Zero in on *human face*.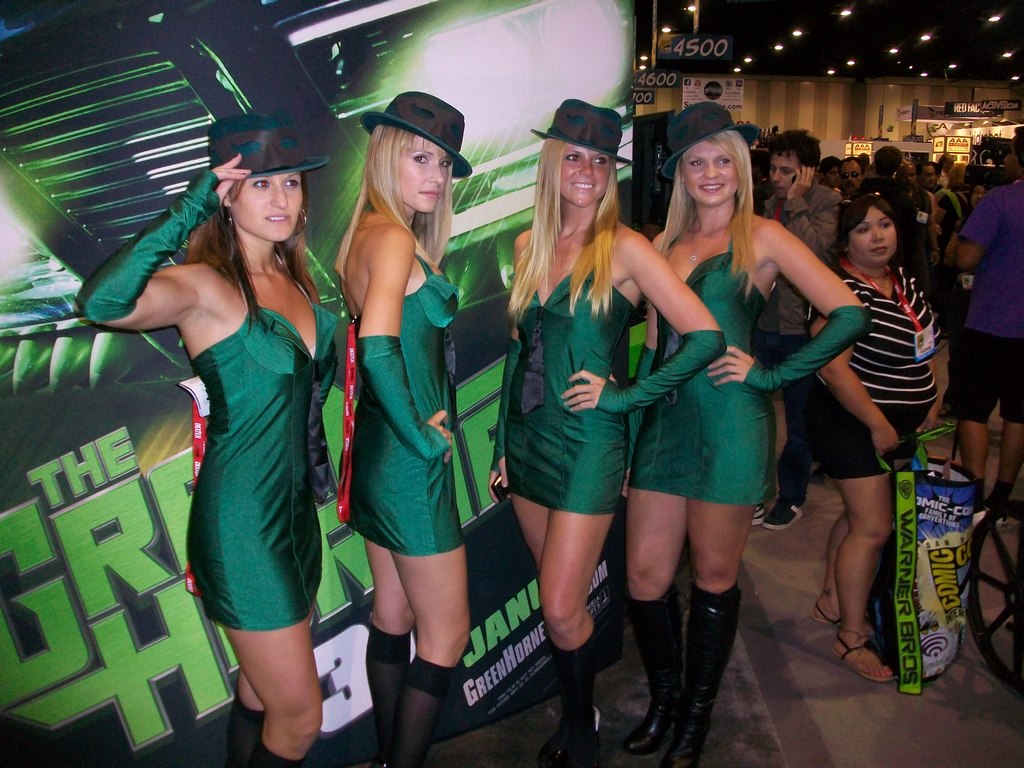
Zeroed in: detection(847, 208, 896, 261).
